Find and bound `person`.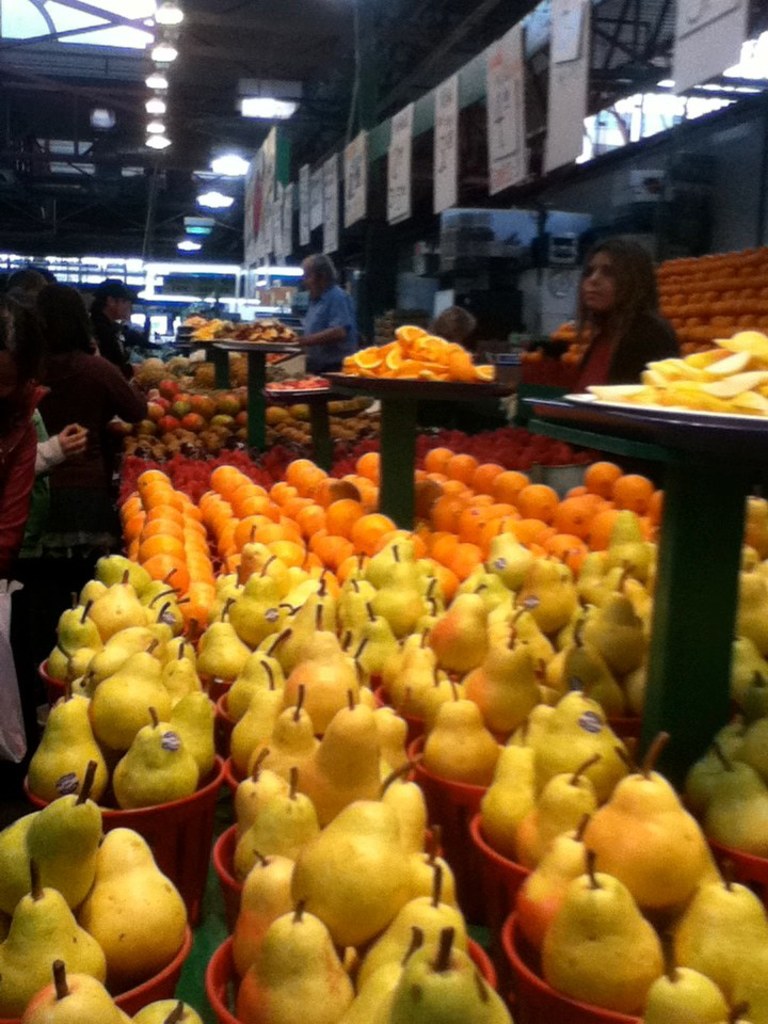
Bound: (left=543, top=233, right=689, bottom=405).
